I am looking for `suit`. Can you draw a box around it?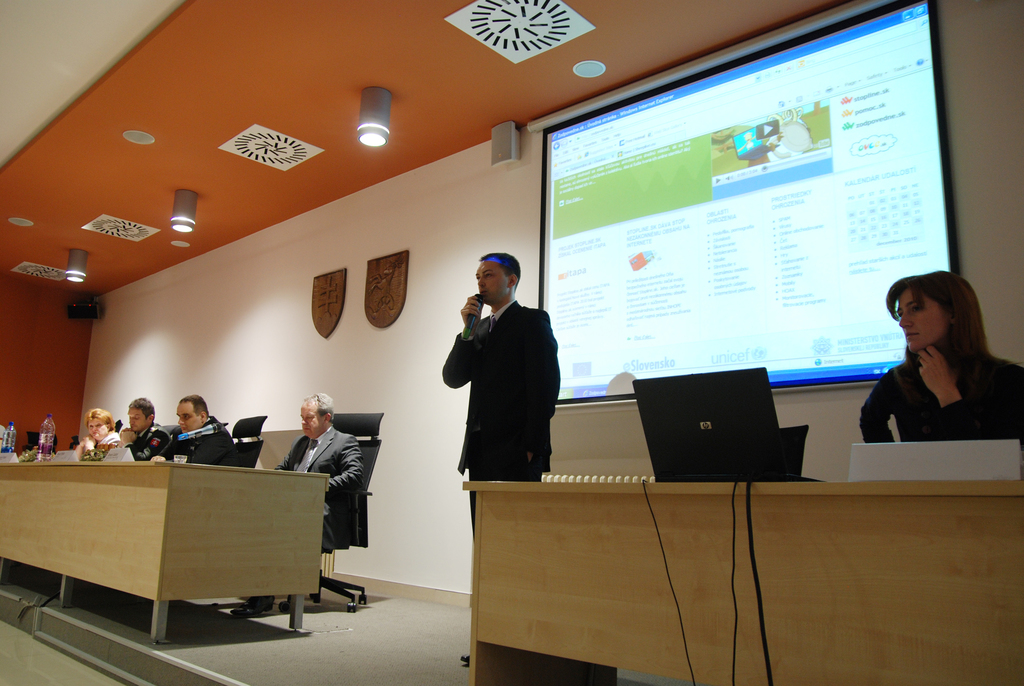
Sure, the bounding box is bbox=(163, 415, 243, 481).
